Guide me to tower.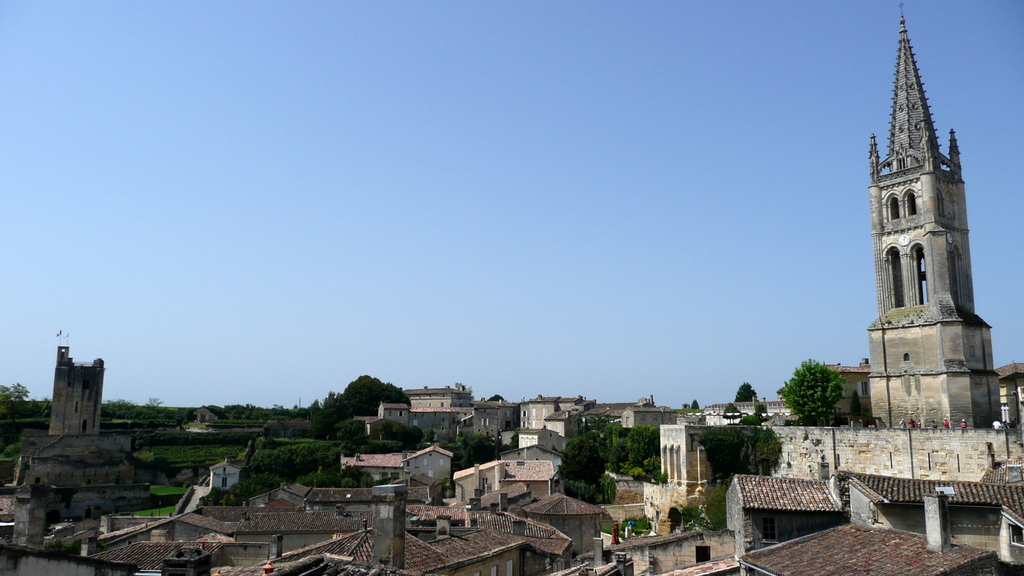
Guidance: <box>859,3,1003,434</box>.
